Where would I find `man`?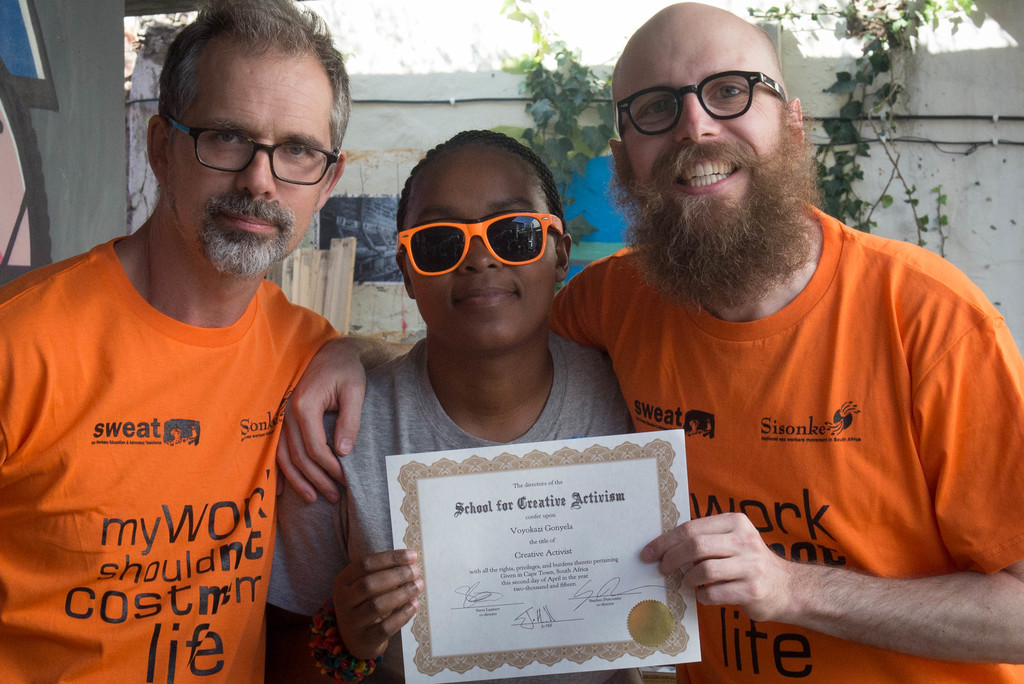
At (0,12,397,683).
